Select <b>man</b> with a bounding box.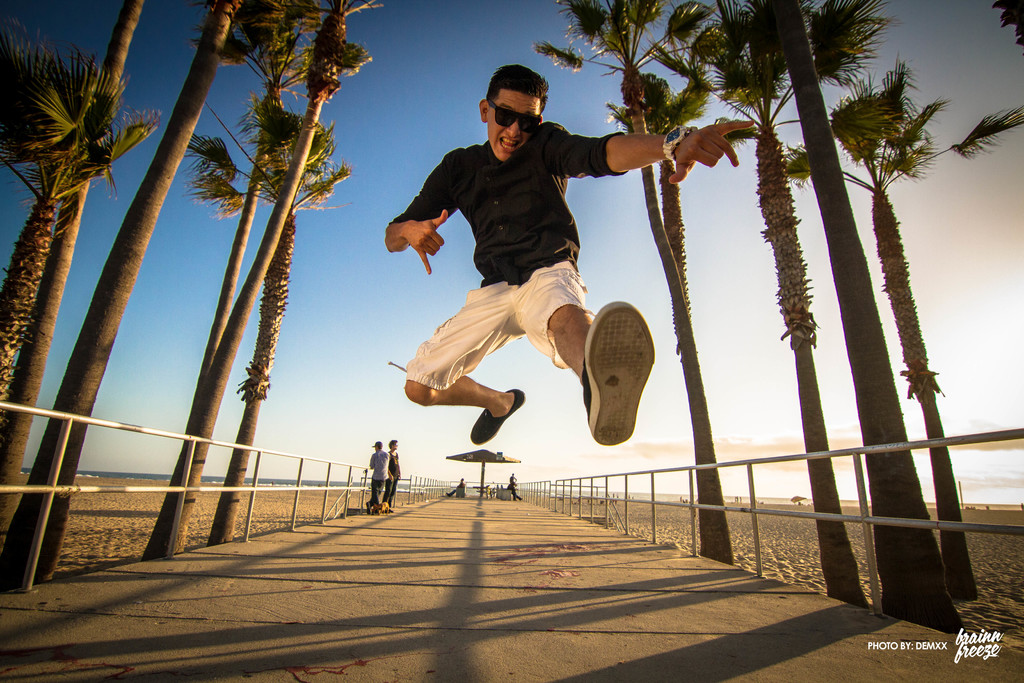
375/431/401/505.
